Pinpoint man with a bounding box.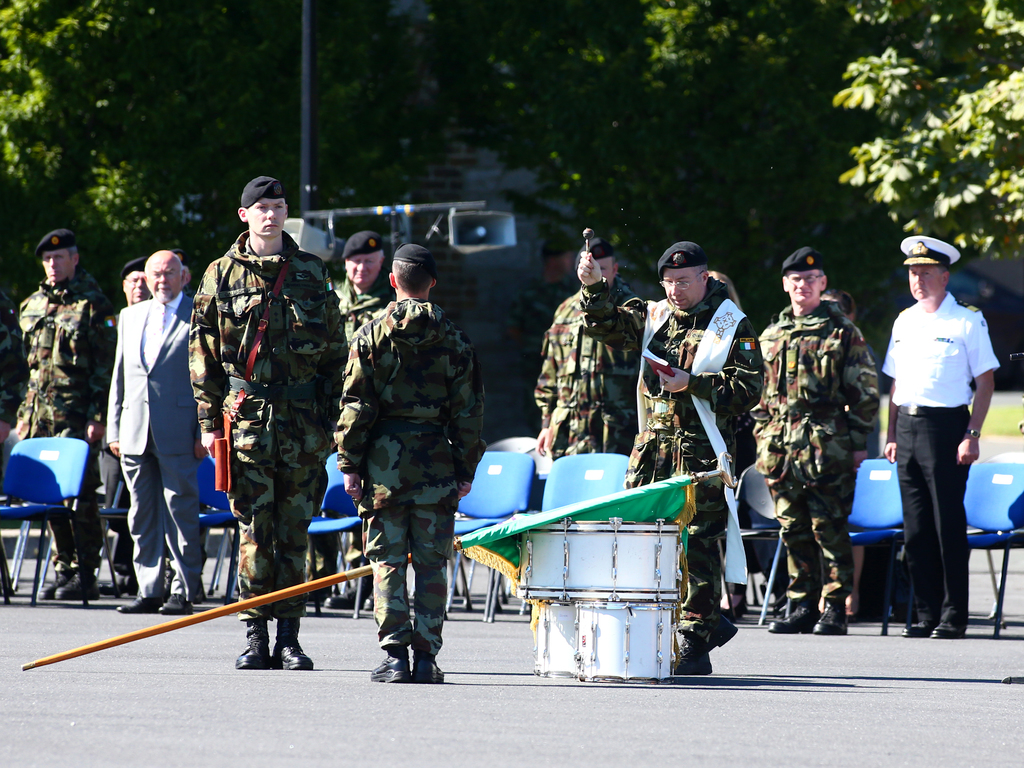
(x1=578, y1=236, x2=762, y2=673).
